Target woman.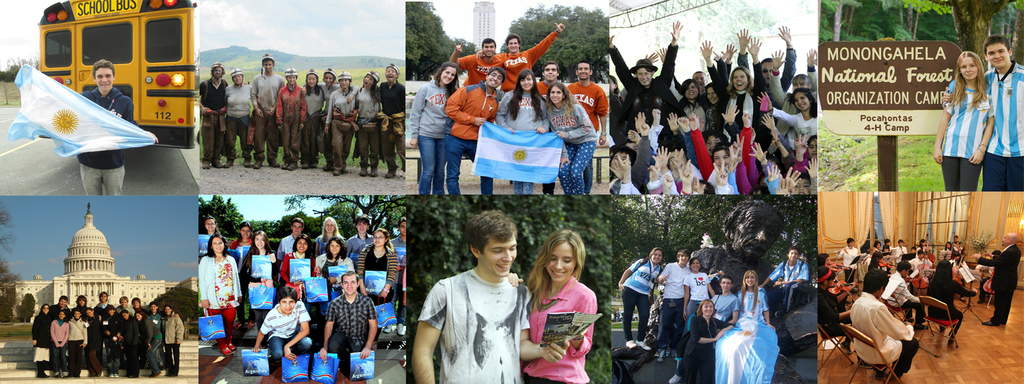
Target region: bbox(930, 51, 997, 191).
